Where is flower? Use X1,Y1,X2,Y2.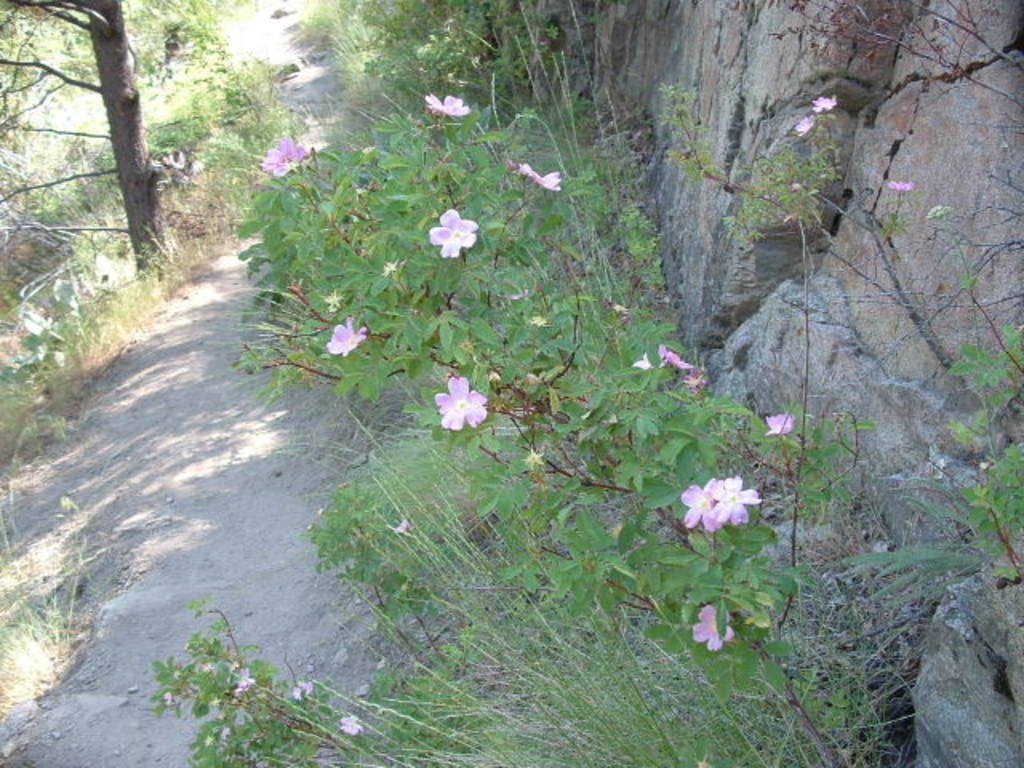
634,354,650,374.
